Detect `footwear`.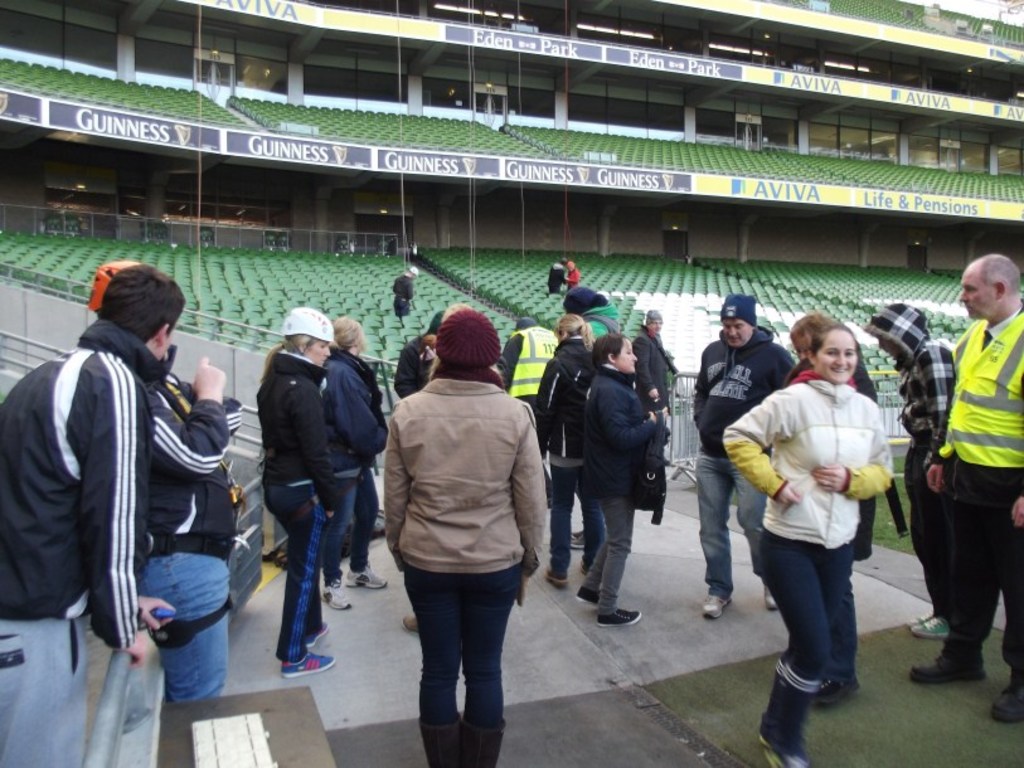
Detected at l=302, t=616, r=334, b=657.
